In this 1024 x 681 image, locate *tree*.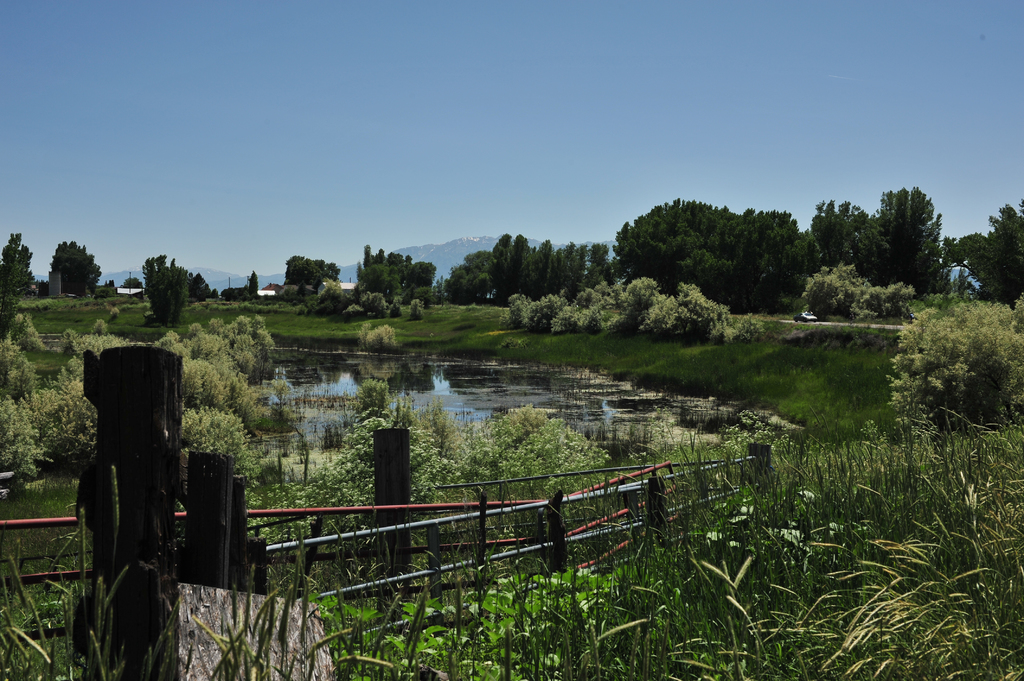
Bounding box: crop(965, 195, 1023, 302).
